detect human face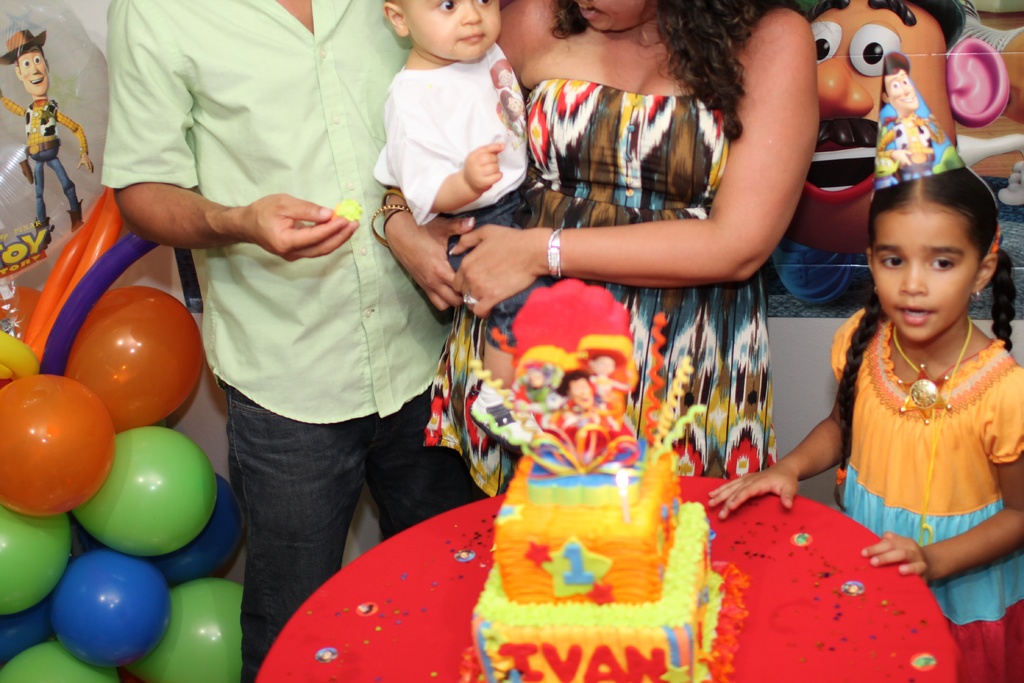
Rect(405, 0, 501, 64)
